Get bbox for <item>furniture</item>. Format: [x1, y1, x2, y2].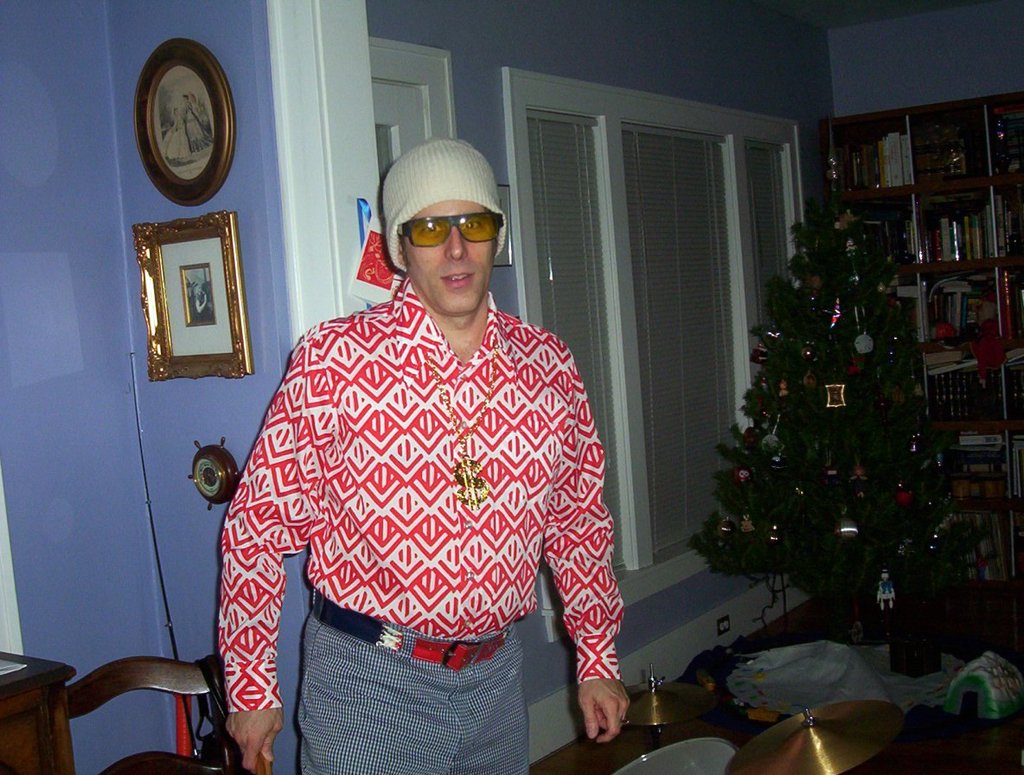
[816, 92, 1021, 593].
